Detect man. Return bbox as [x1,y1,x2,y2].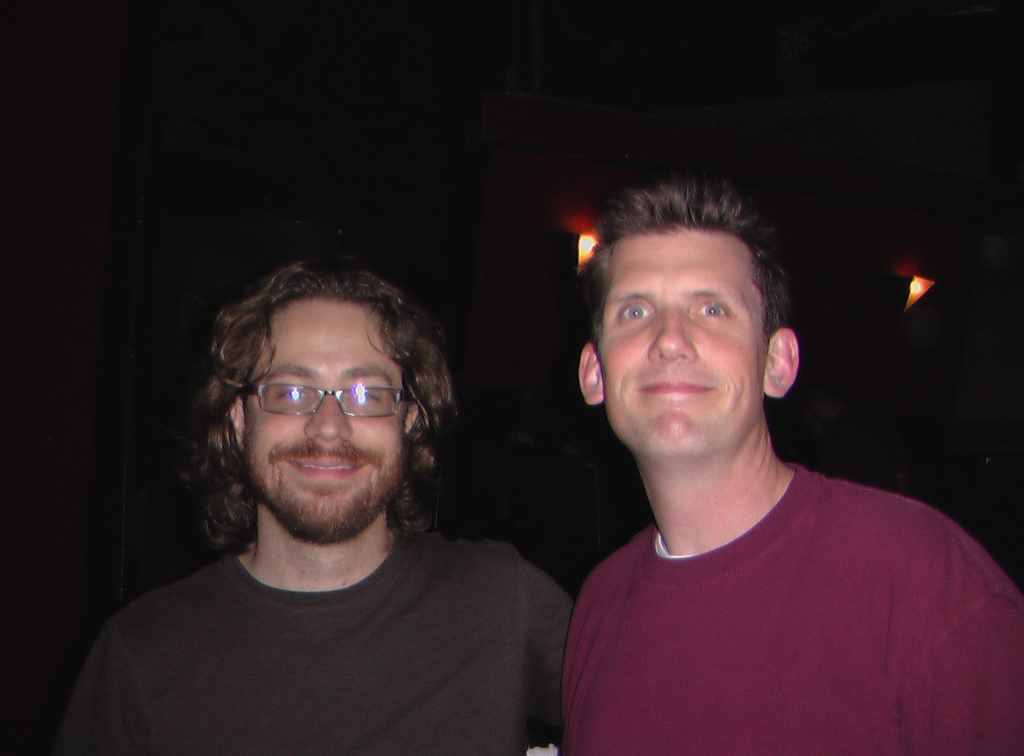
[42,258,573,755].
